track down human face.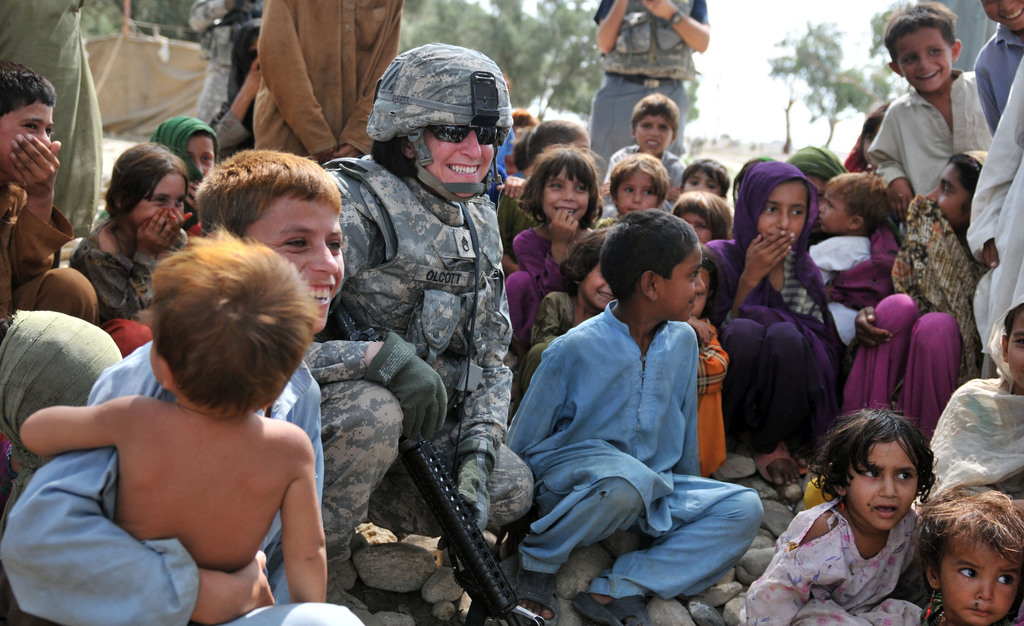
Tracked to 582 263 614 309.
